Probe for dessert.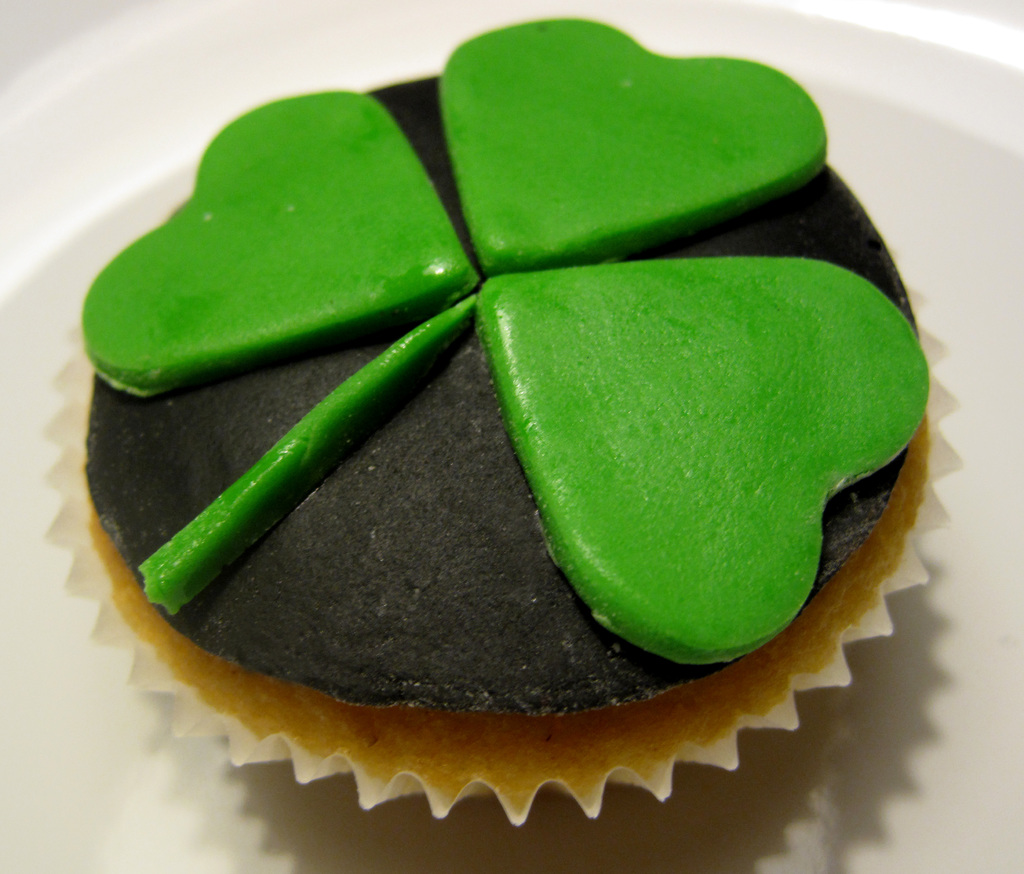
Probe result: bbox(86, 14, 945, 710).
